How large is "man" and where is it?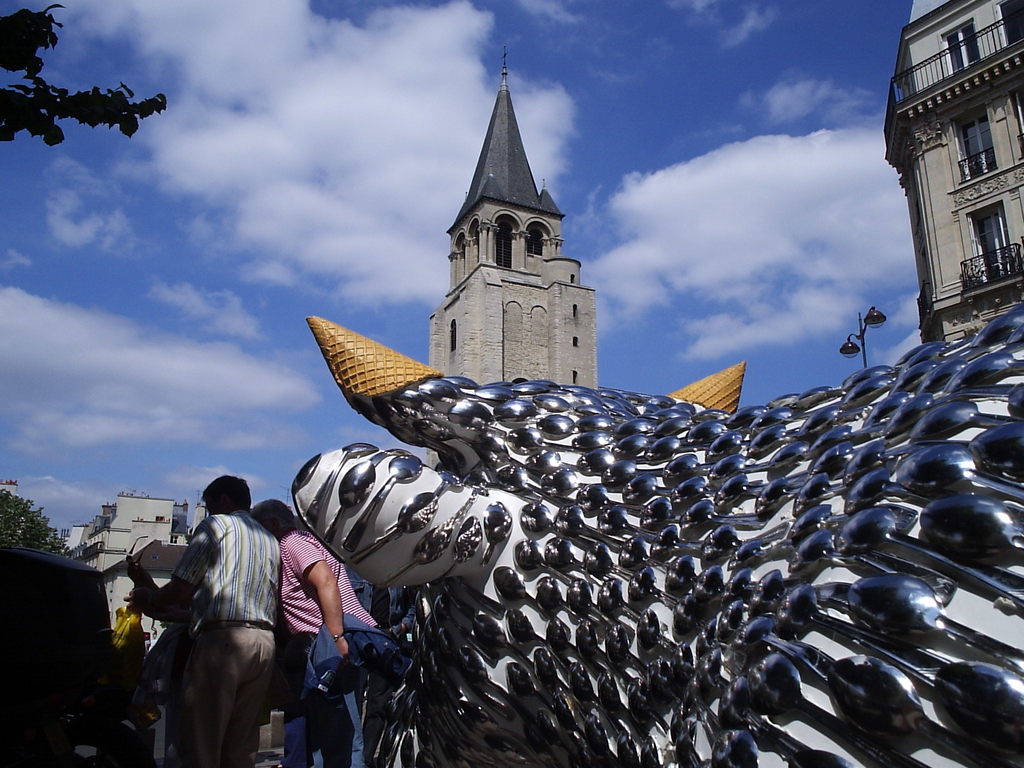
Bounding box: x1=128 y1=455 x2=289 y2=767.
